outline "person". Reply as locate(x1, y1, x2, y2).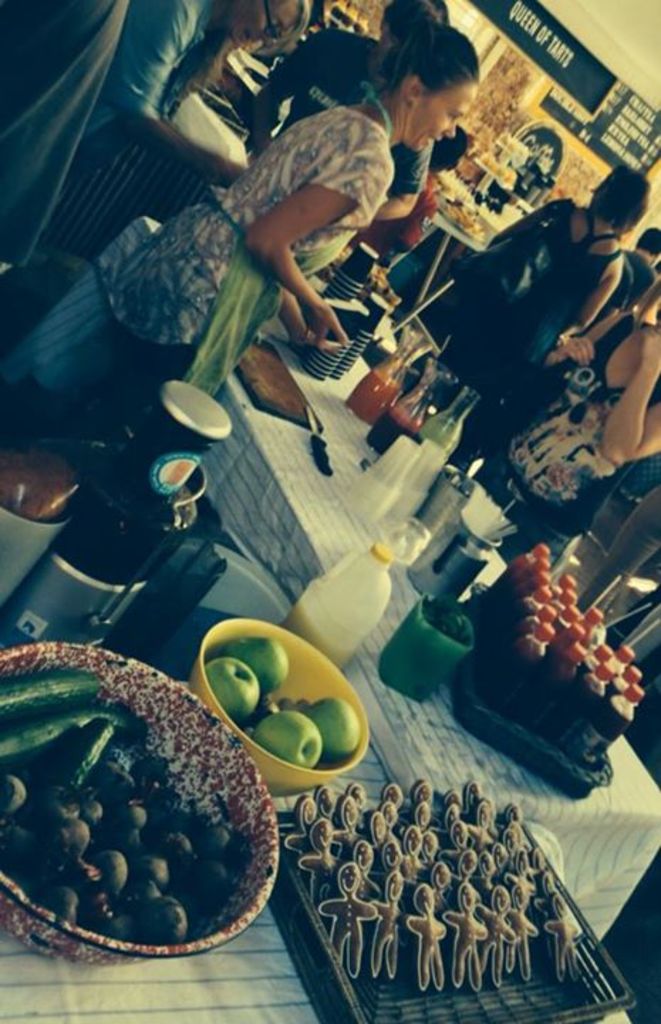
locate(337, 129, 479, 317).
